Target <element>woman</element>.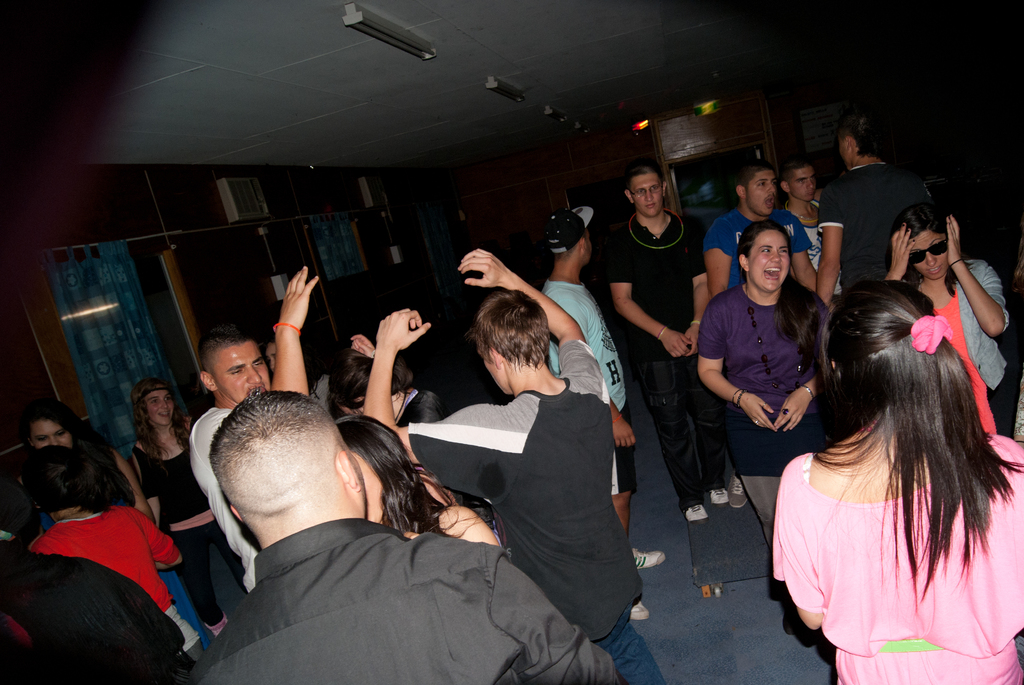
Target region: [127,380,246,636].
